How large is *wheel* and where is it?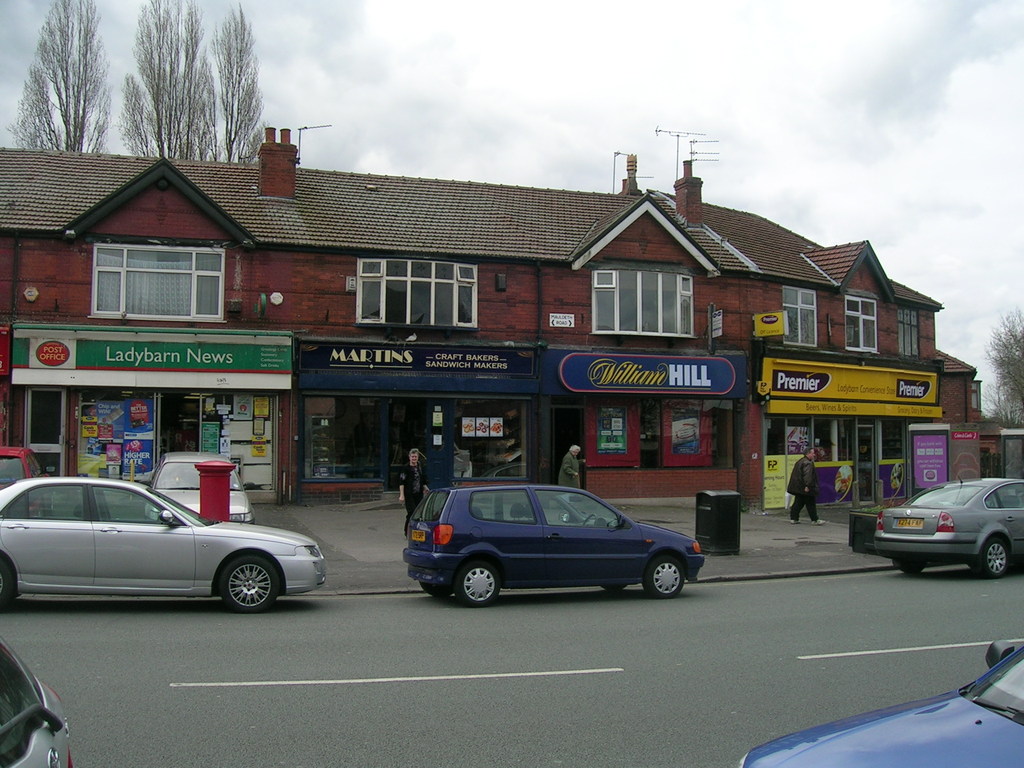
Bounding box: locate(902, 561, 923, 574).
